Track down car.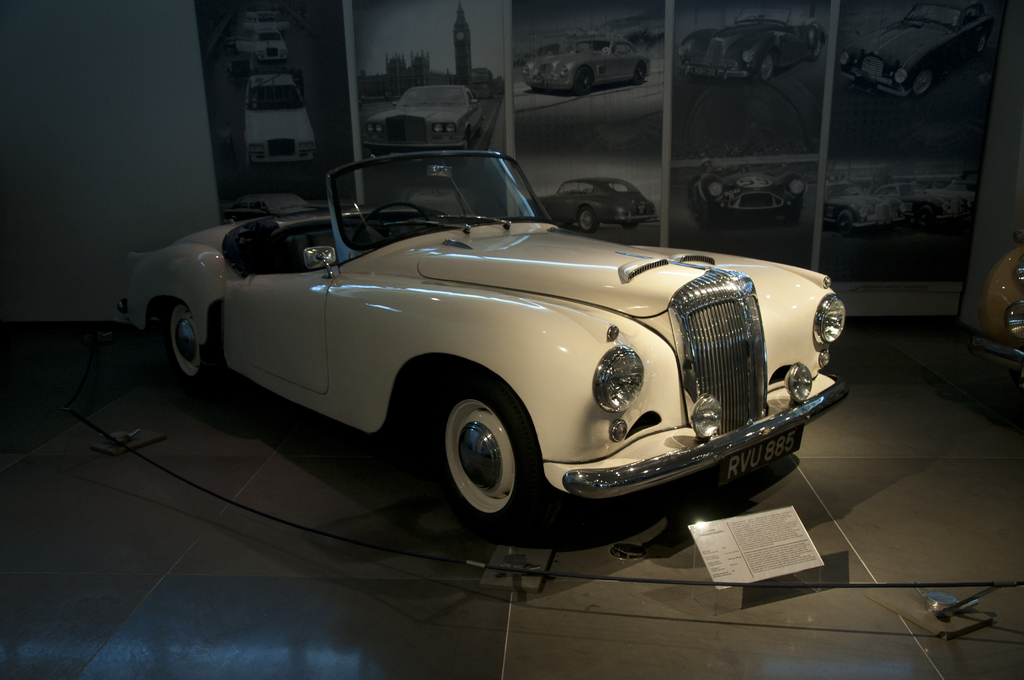
Tracked to left=236, top=61, right=318, bottom=170.
